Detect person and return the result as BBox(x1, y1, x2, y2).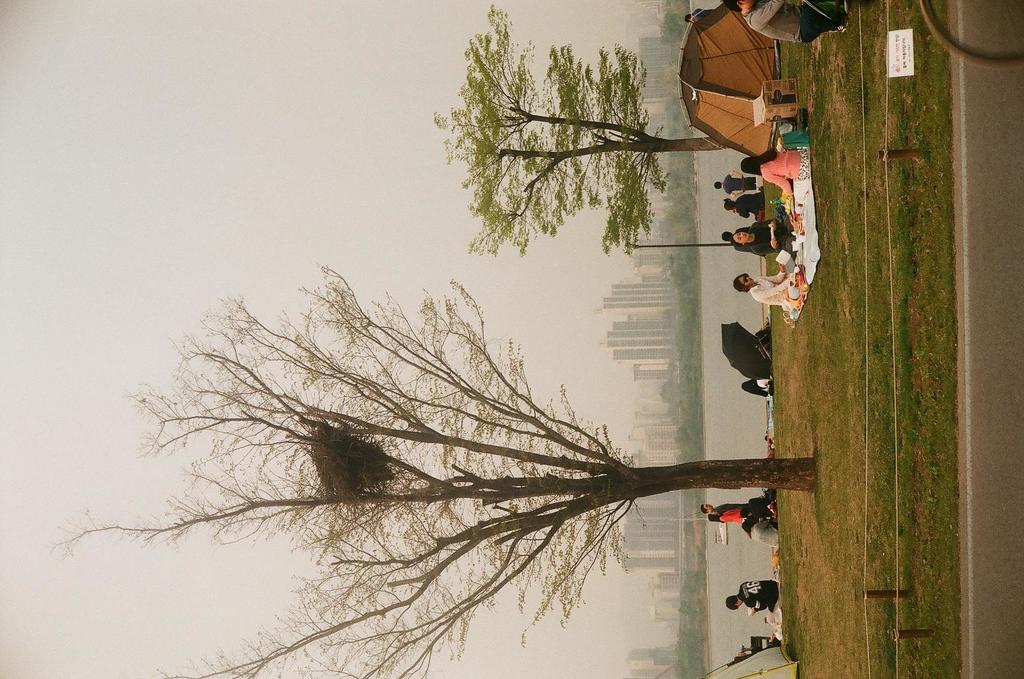
BBox(730, 219, 807, 262).
